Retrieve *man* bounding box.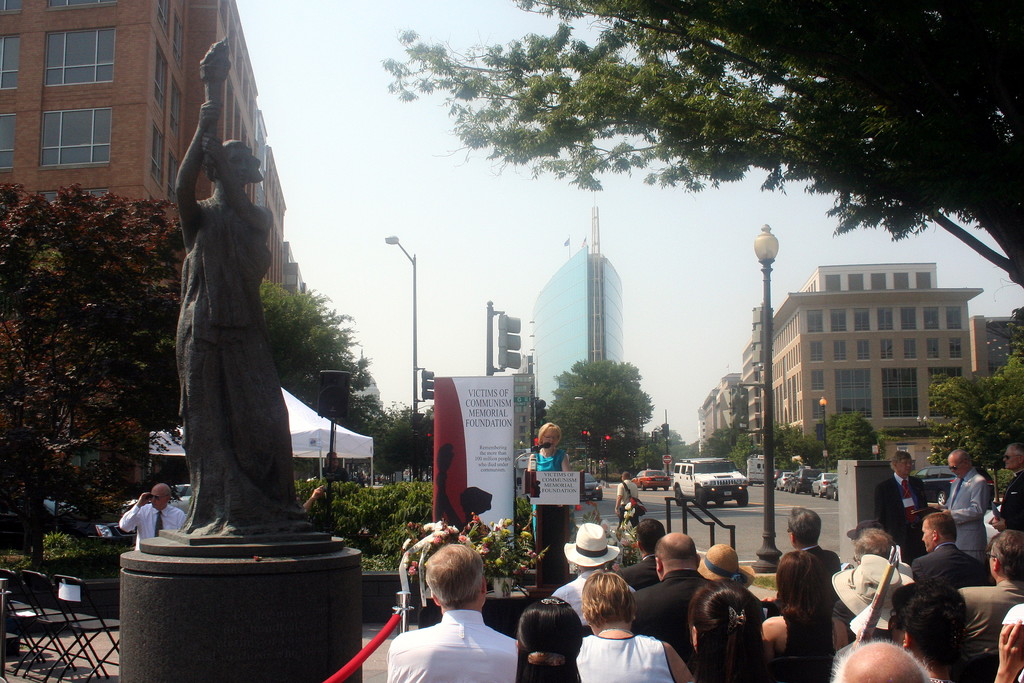
Bounding box: {"left": 628, "top": 532, "right": 715, "bottom": 678}.
